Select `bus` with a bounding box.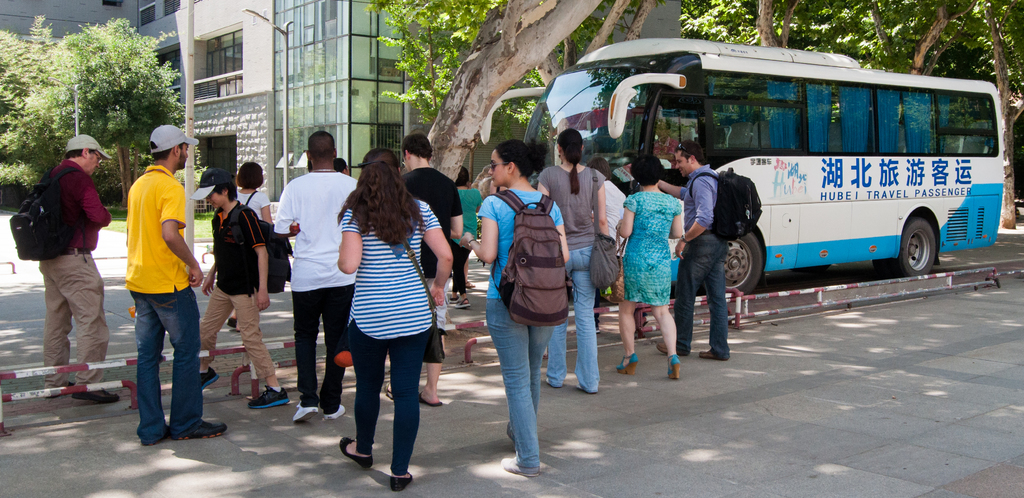
(left=471, top=37, right=1002, bottom=296).
